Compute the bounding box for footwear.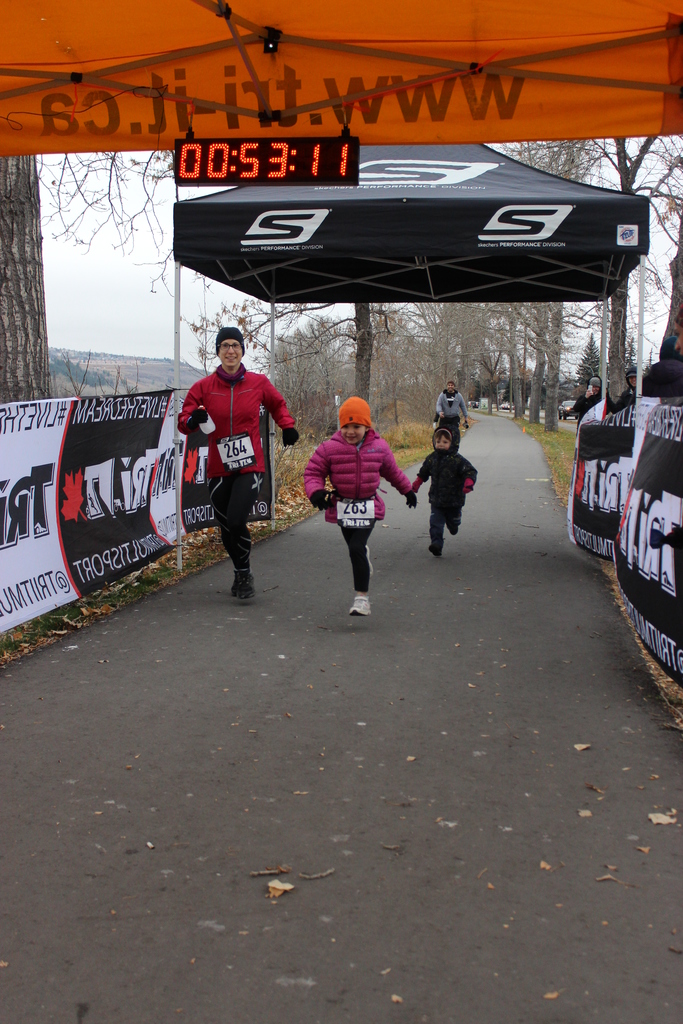
[346, 594, 372, 618].
